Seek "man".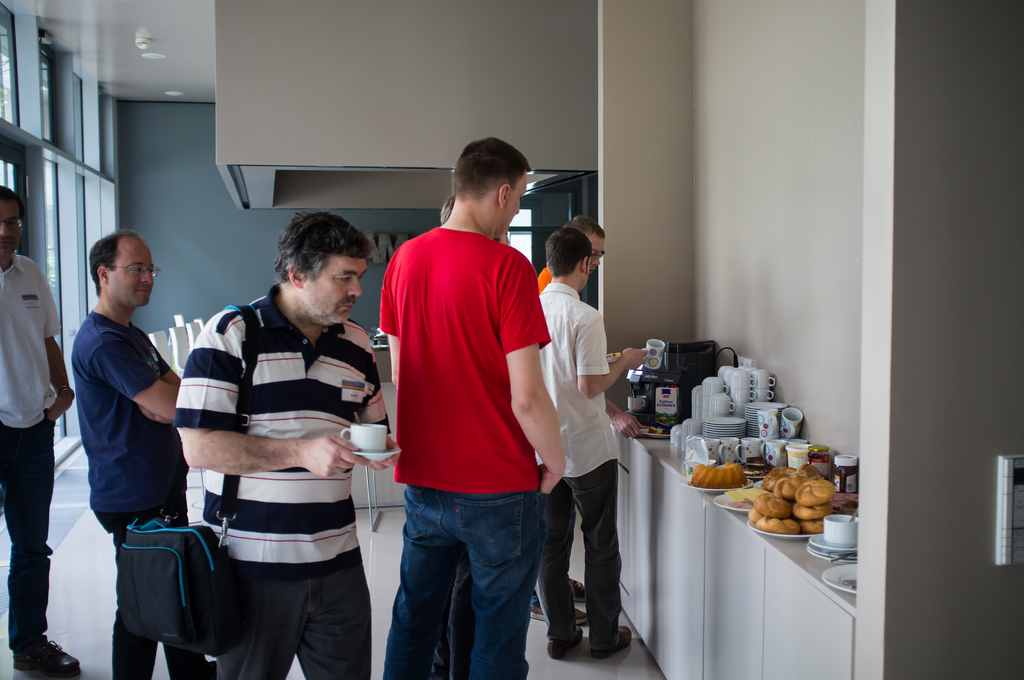
(0, 182, 81, 679).
